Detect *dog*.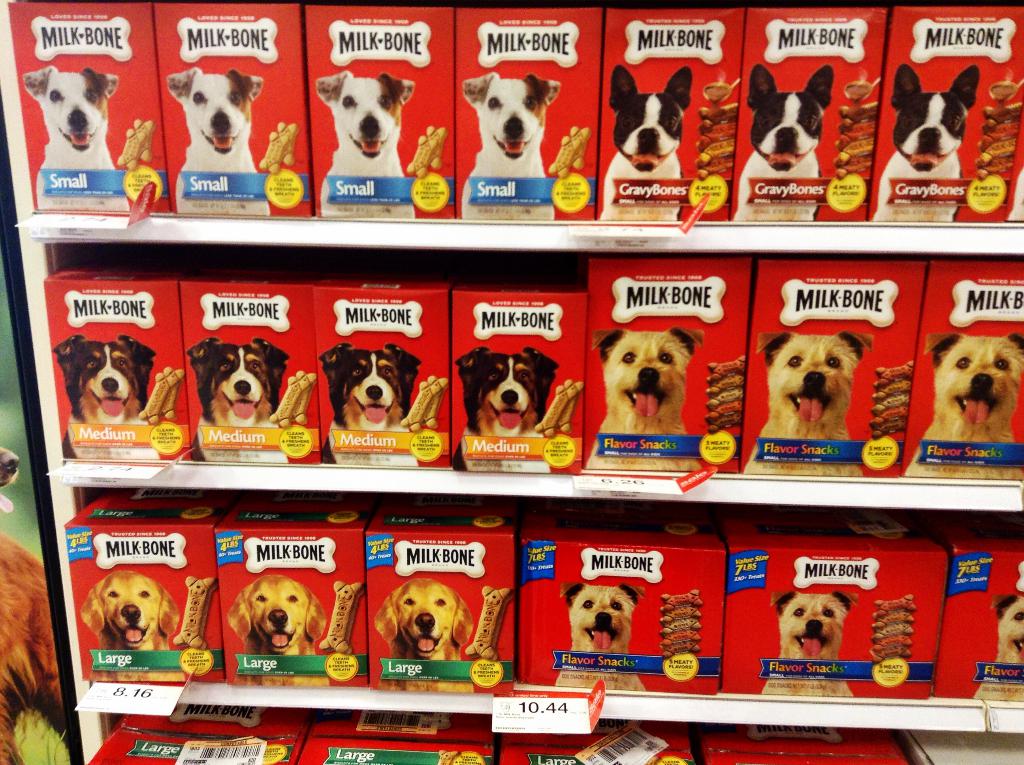
Detected at crop(600, 66, 696, 221).
